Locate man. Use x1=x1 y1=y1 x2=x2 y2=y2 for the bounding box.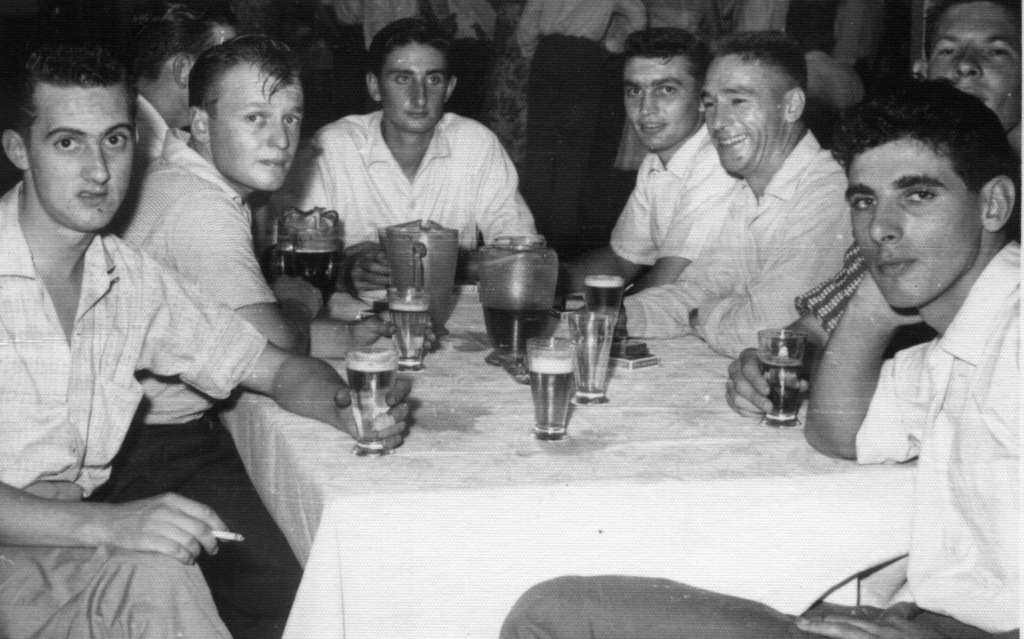
x1=90 y1=25 x2=387 y2=599.
